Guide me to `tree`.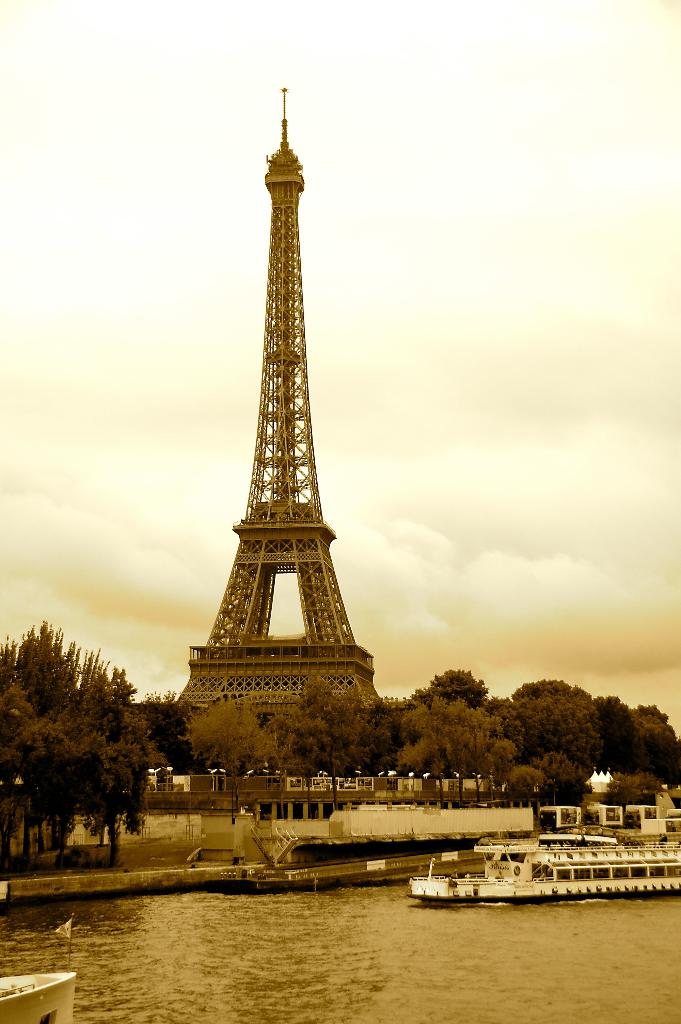
Guidance: l=185, t=691, r=279, b=817.
